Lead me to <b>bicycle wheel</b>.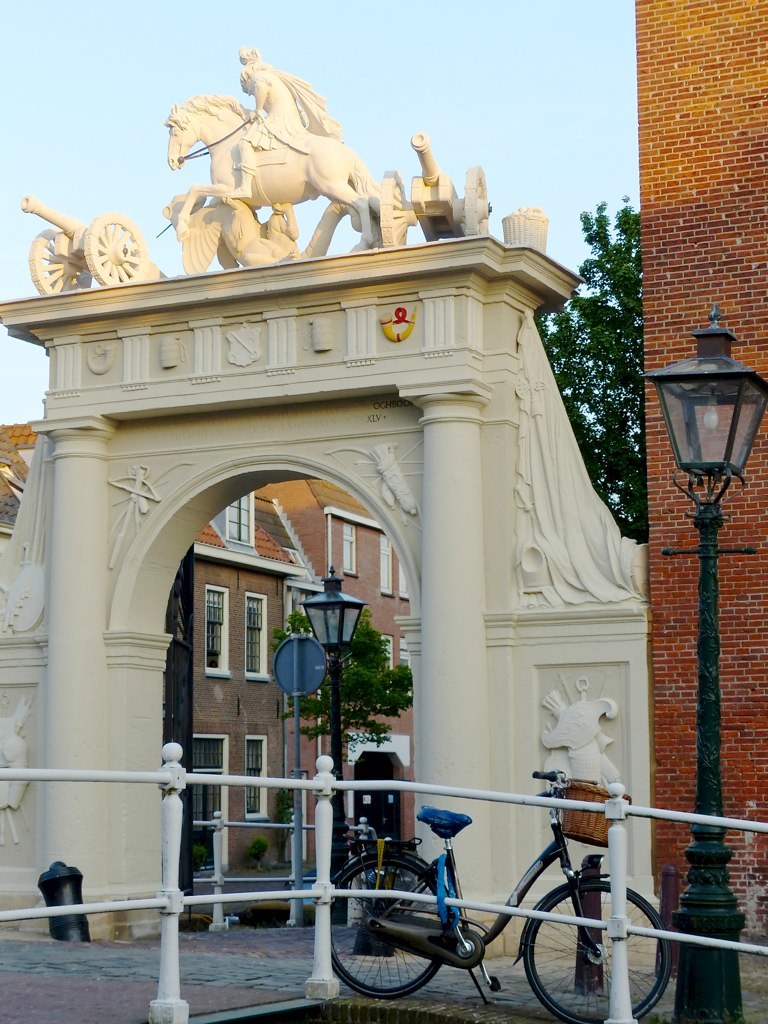
Lead to 325:859:452:994.
